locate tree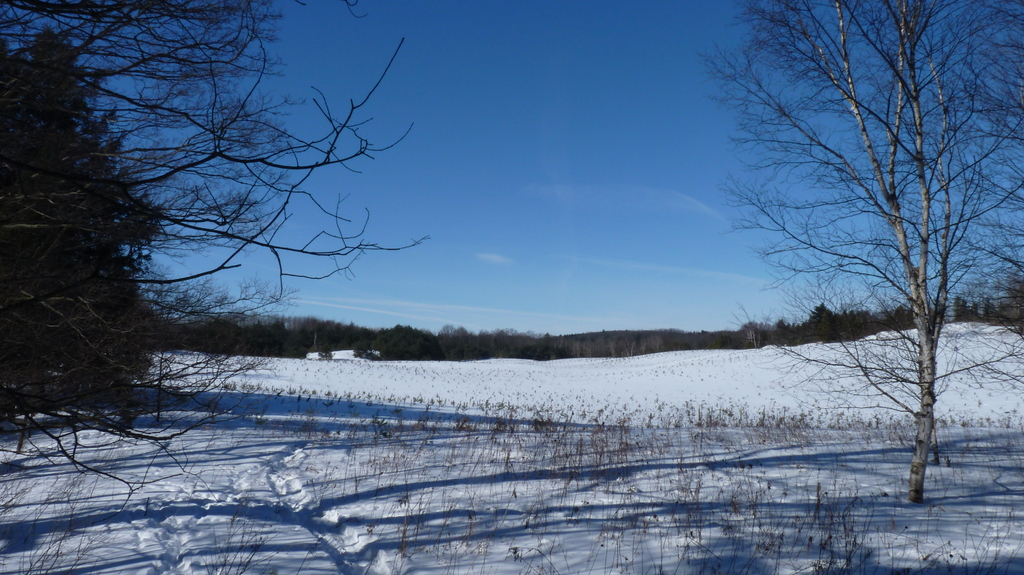
(x1=183, y1=319, x2=192, y2=351)
